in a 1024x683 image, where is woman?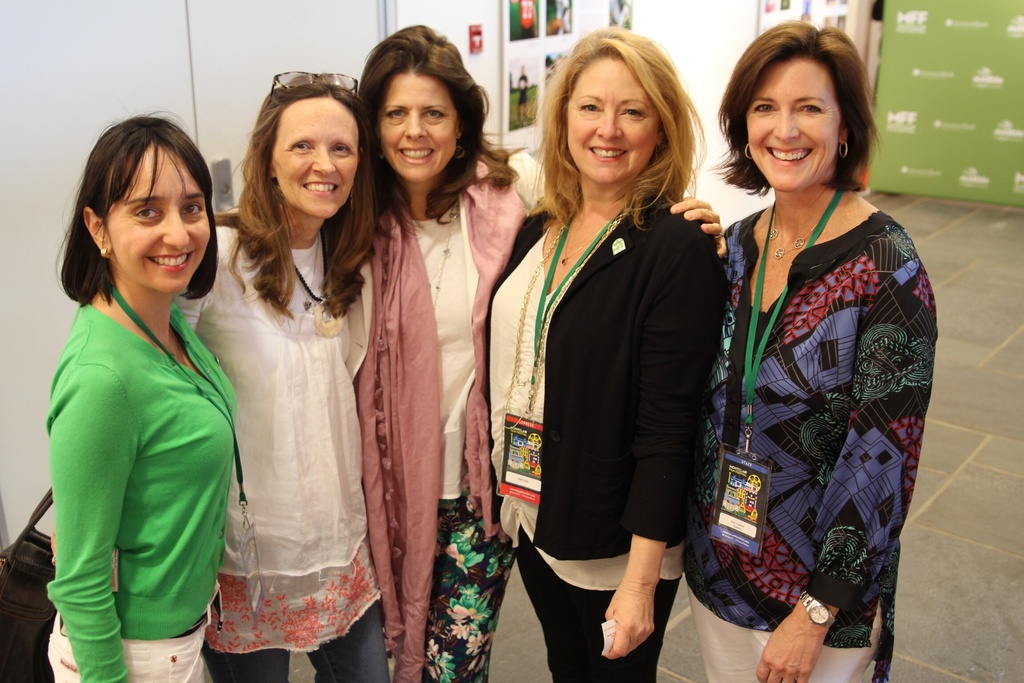
(x1=169, y1=68, x2=394, y2=682).
